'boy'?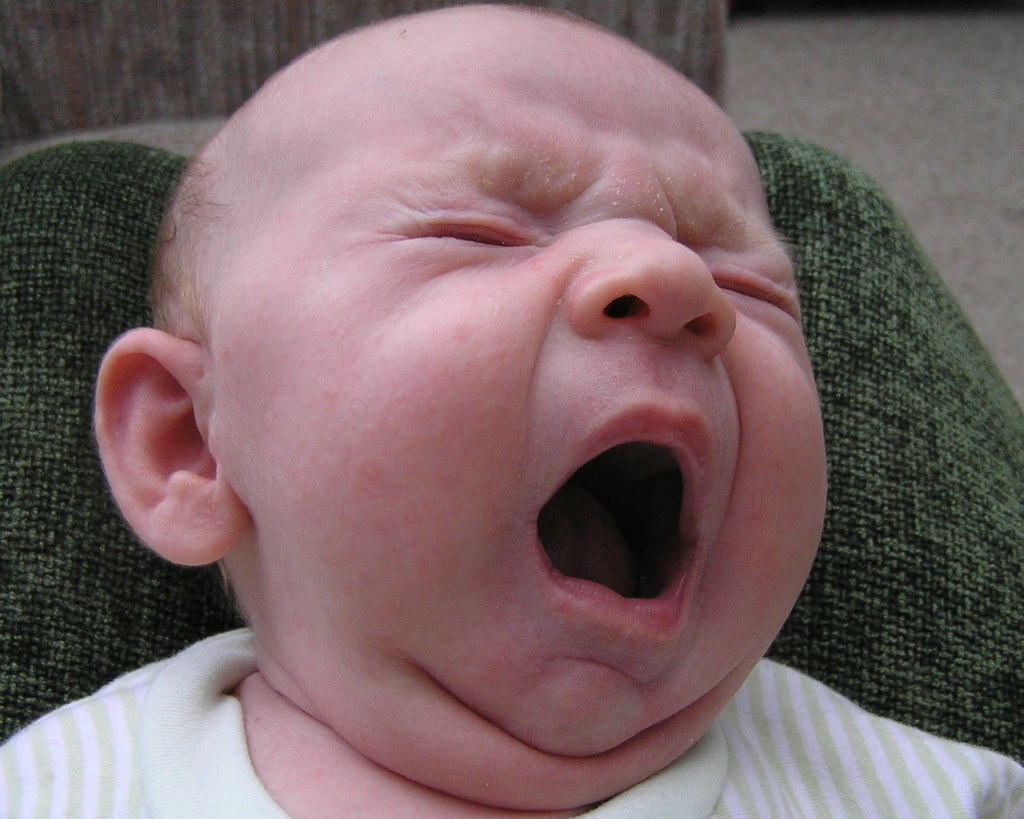
left=0, top=0, right=930, bottom=815
